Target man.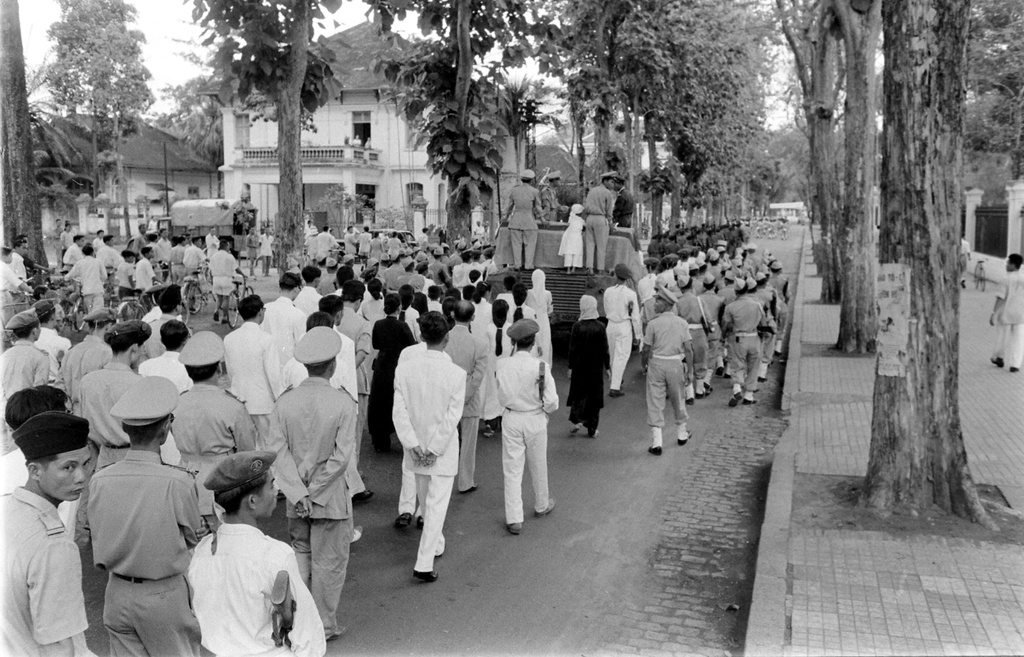
Target region: 146 281 188 359.
